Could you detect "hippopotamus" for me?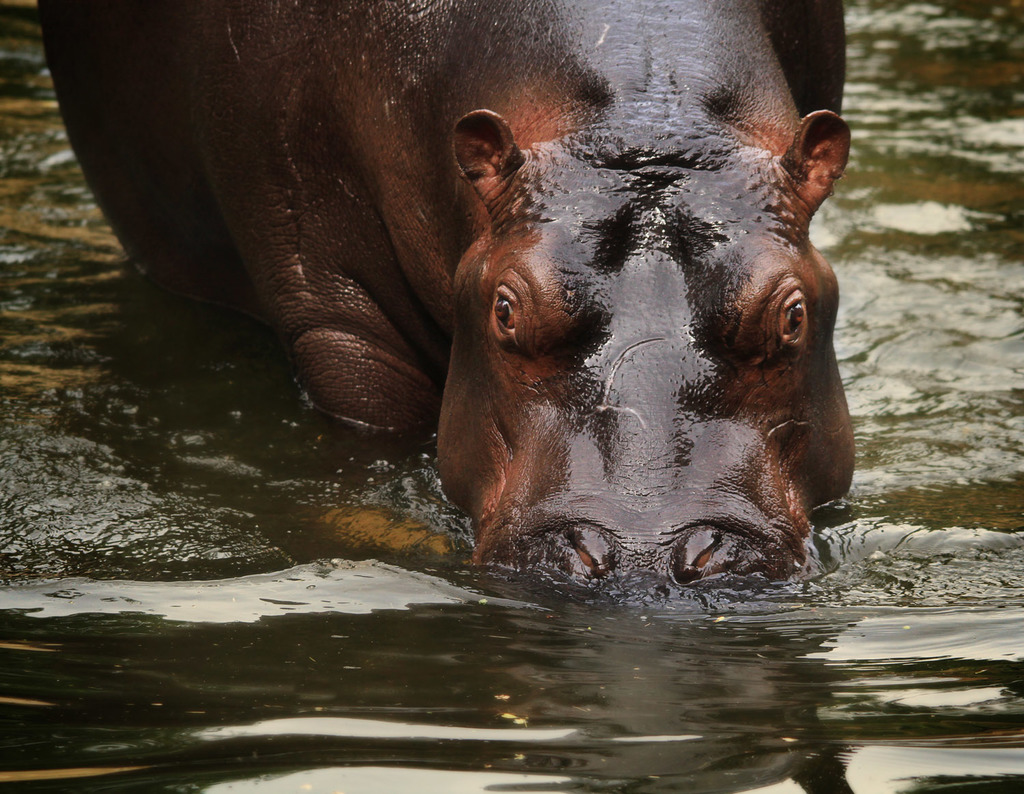
Detection result: locate(54, 2, 857, 606).
